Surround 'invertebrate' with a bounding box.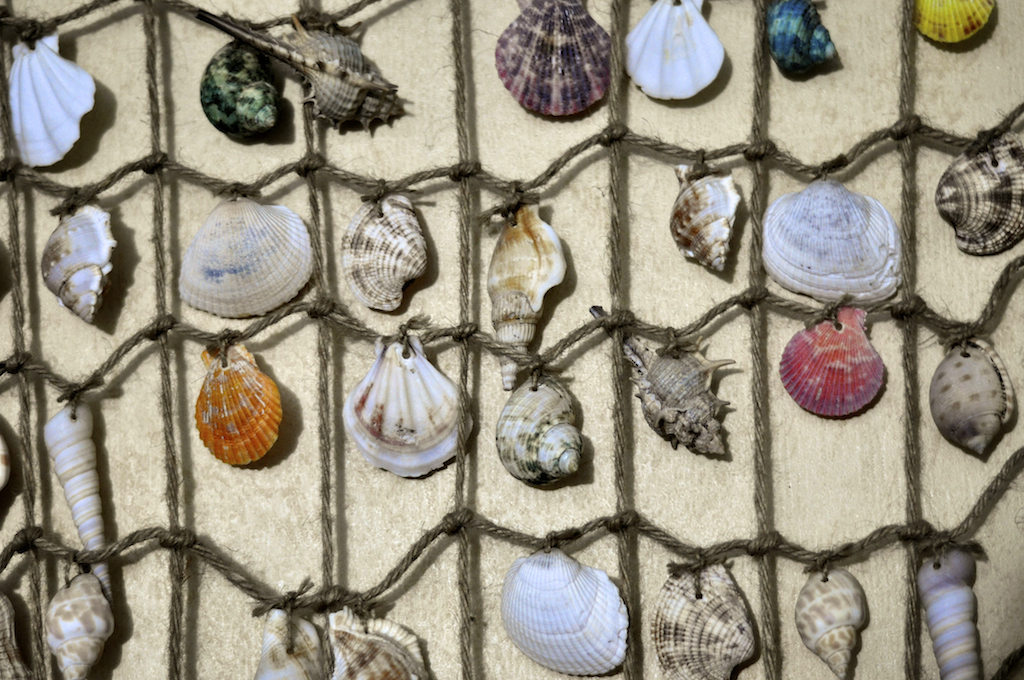
pyautogui.locateOnScreen(928, 335, 1019, 457).
